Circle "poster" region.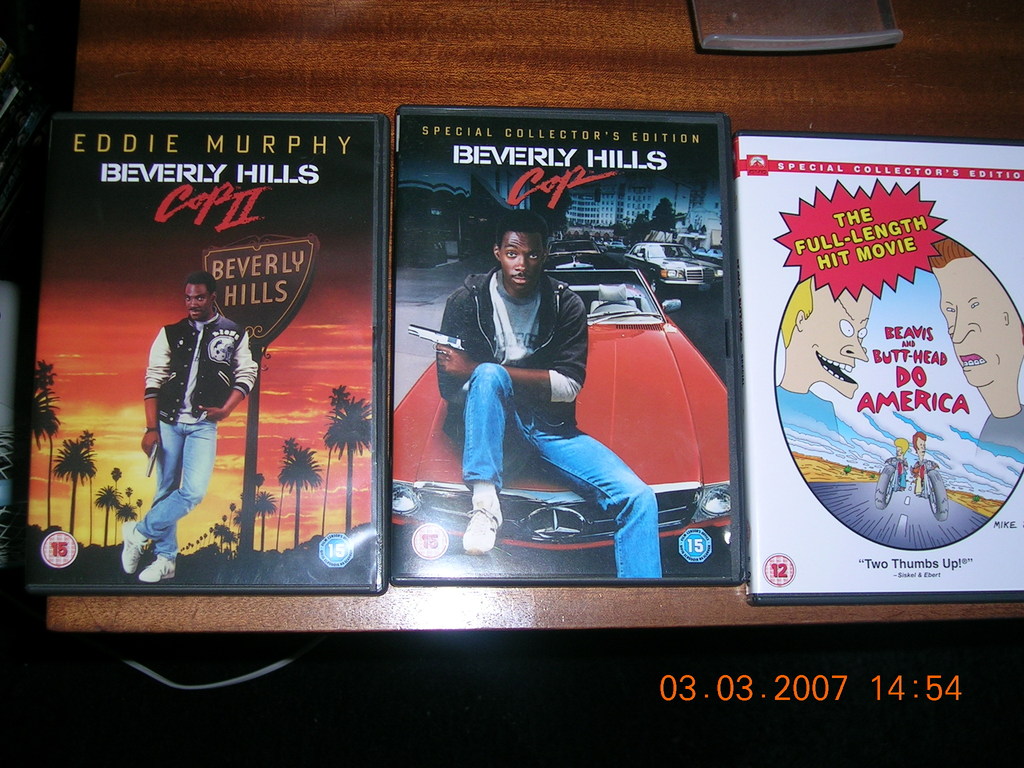
Region: [739, 138, 1023, 596].
